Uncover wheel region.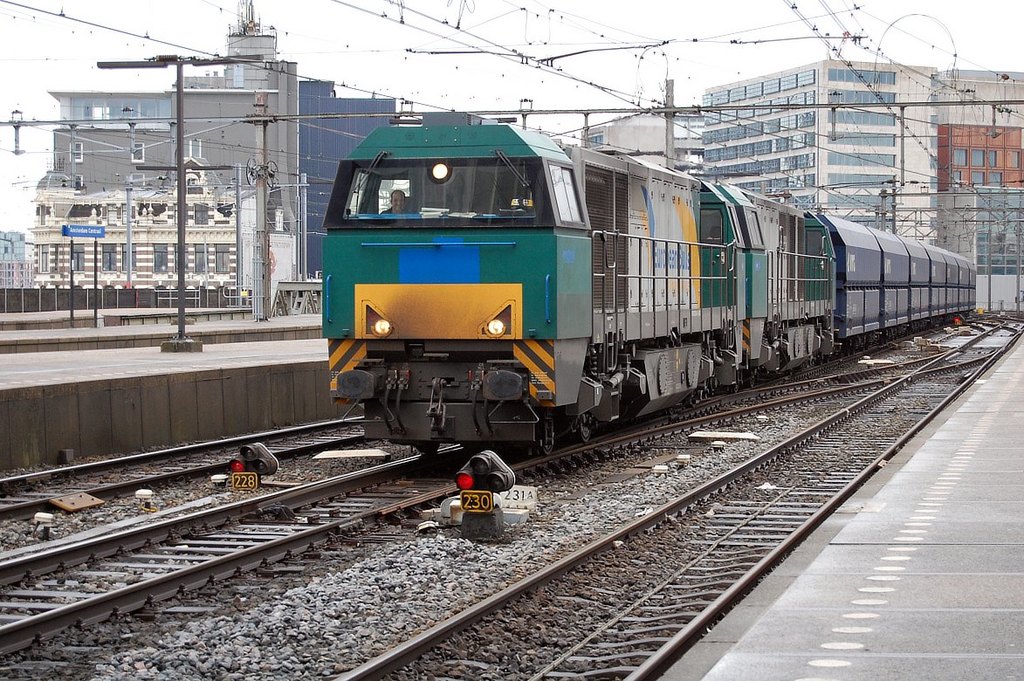
Uncovered: [539, 437, 553, 454].
